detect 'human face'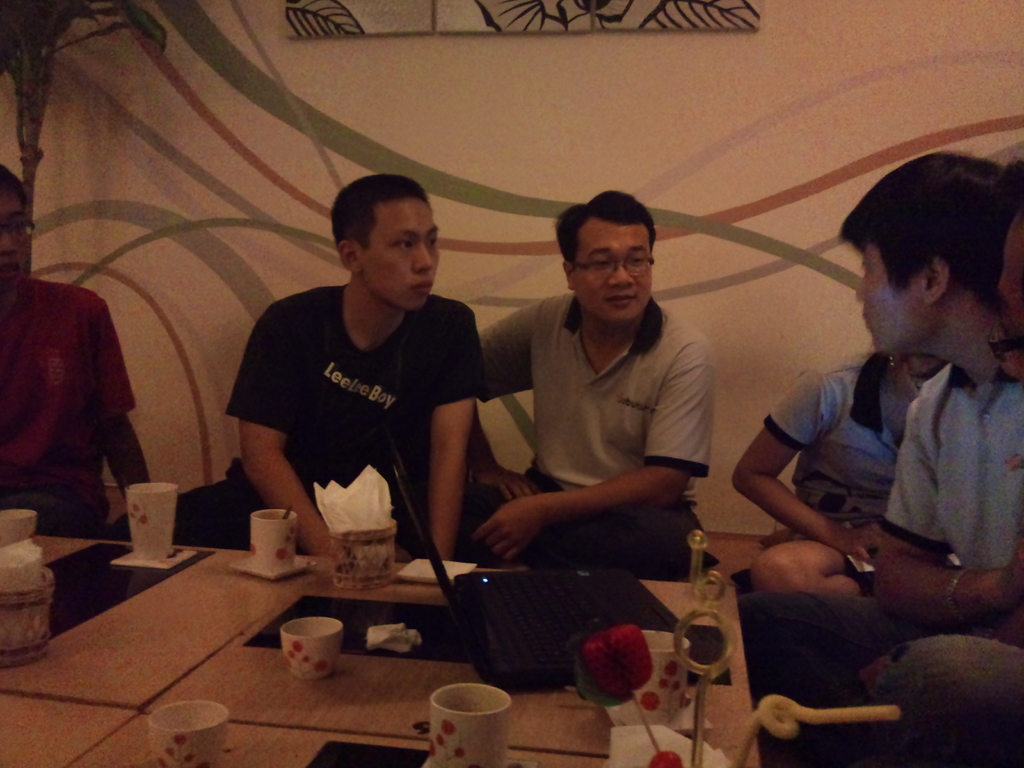
x1=2 y1=199 x2=30 y2=276
